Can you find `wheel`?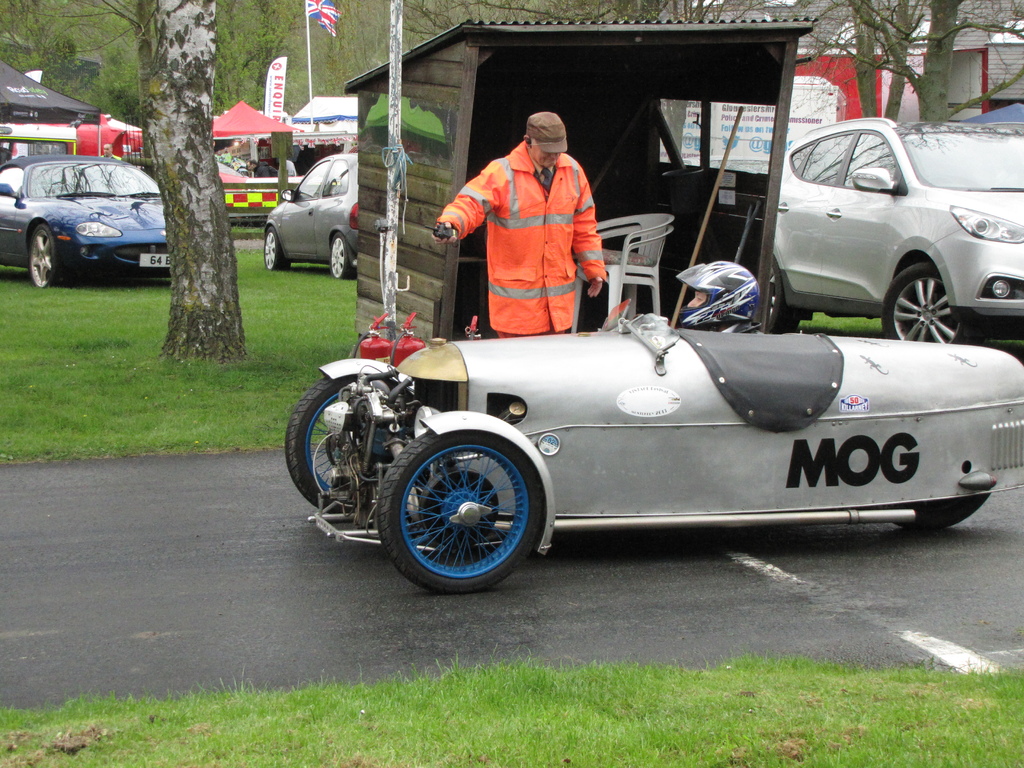
Yes, bounding box: [882,260,975,342].
